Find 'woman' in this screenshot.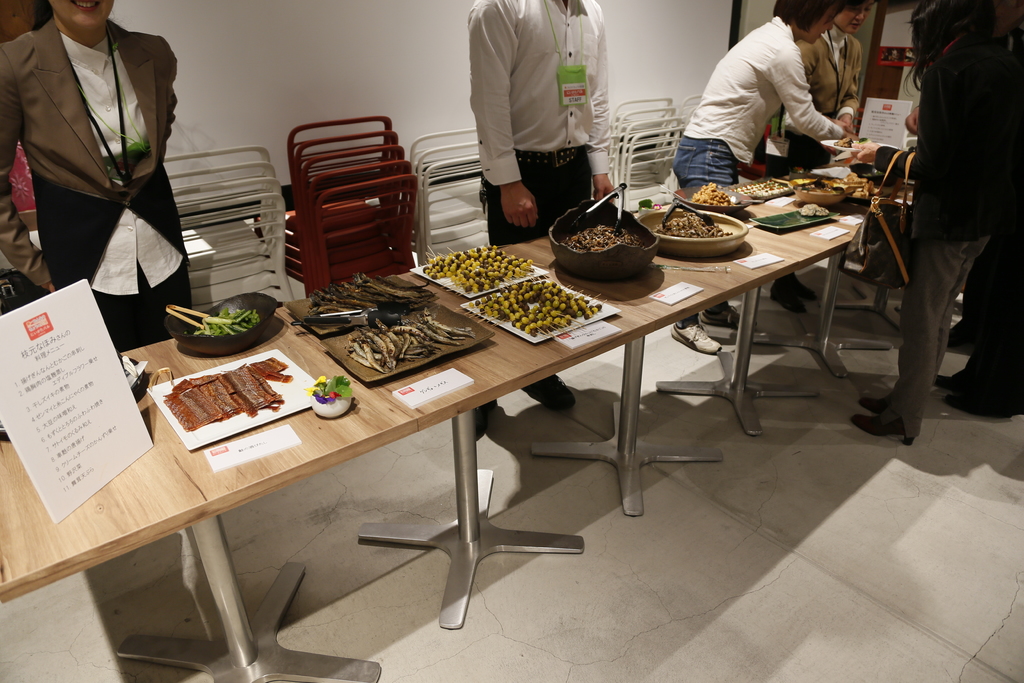
The bounding box for 'woman' is pyautogui.locateOnScreen(664, 0, 857, 350).
